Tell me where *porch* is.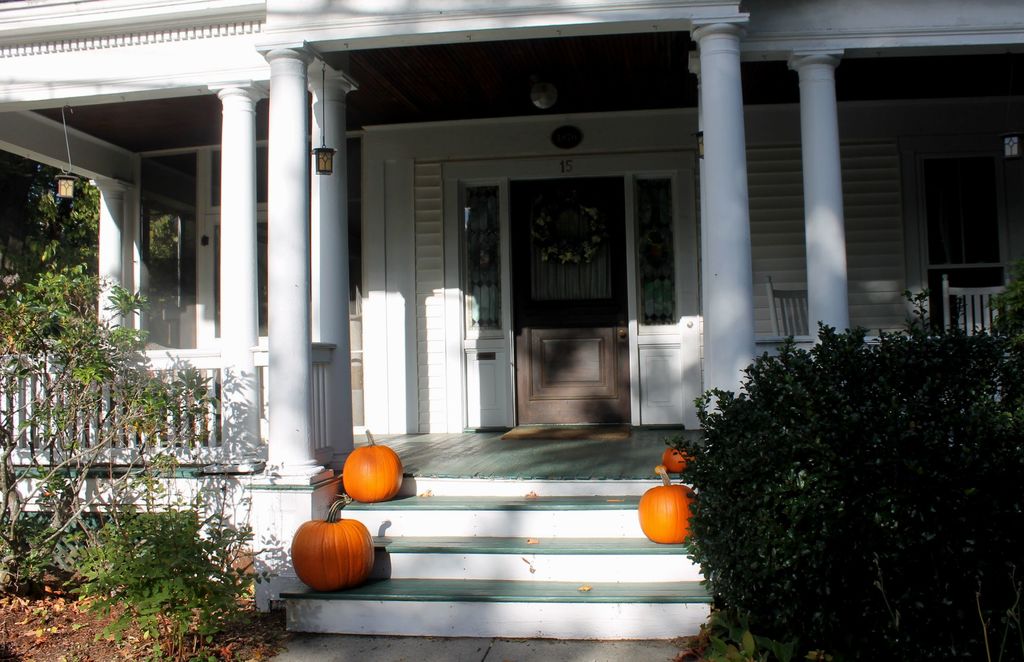
*porch* is at select_region(0, 336, 1023, 478).
